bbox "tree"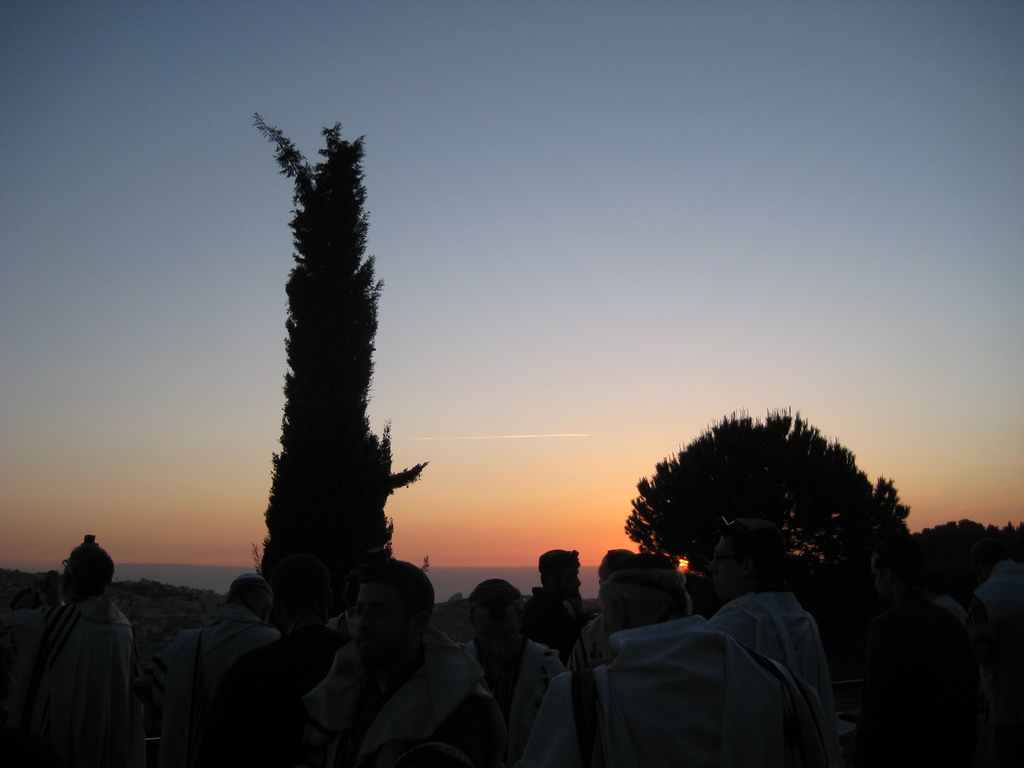
[left=619, top=406, right=915, bottom=605]
